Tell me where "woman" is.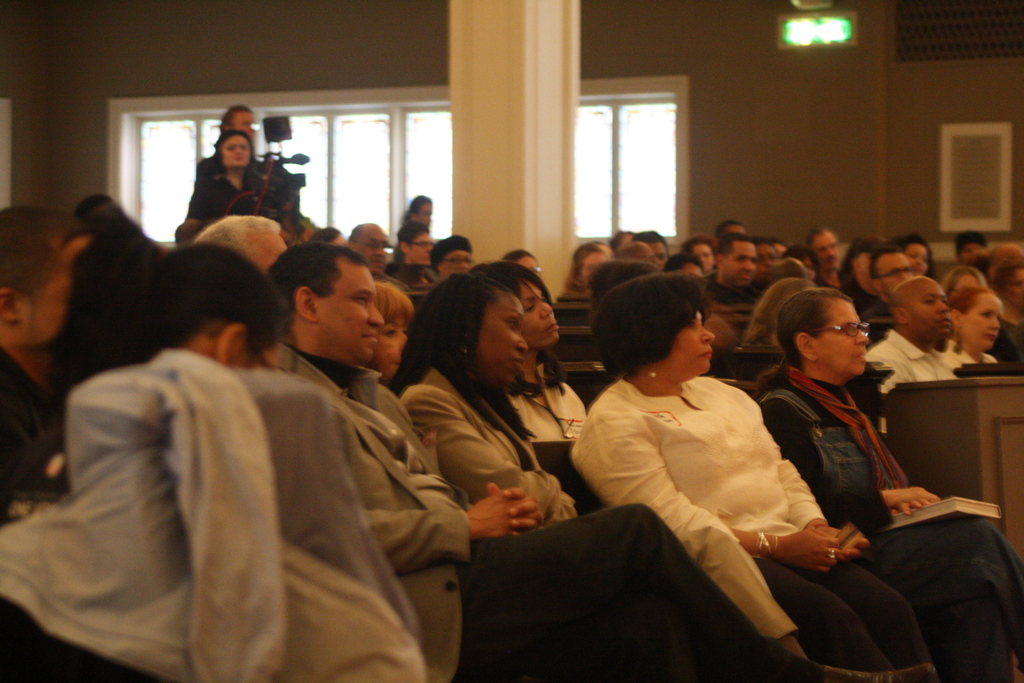
"woman" is at BBox(986, 252, 1023, 359).
